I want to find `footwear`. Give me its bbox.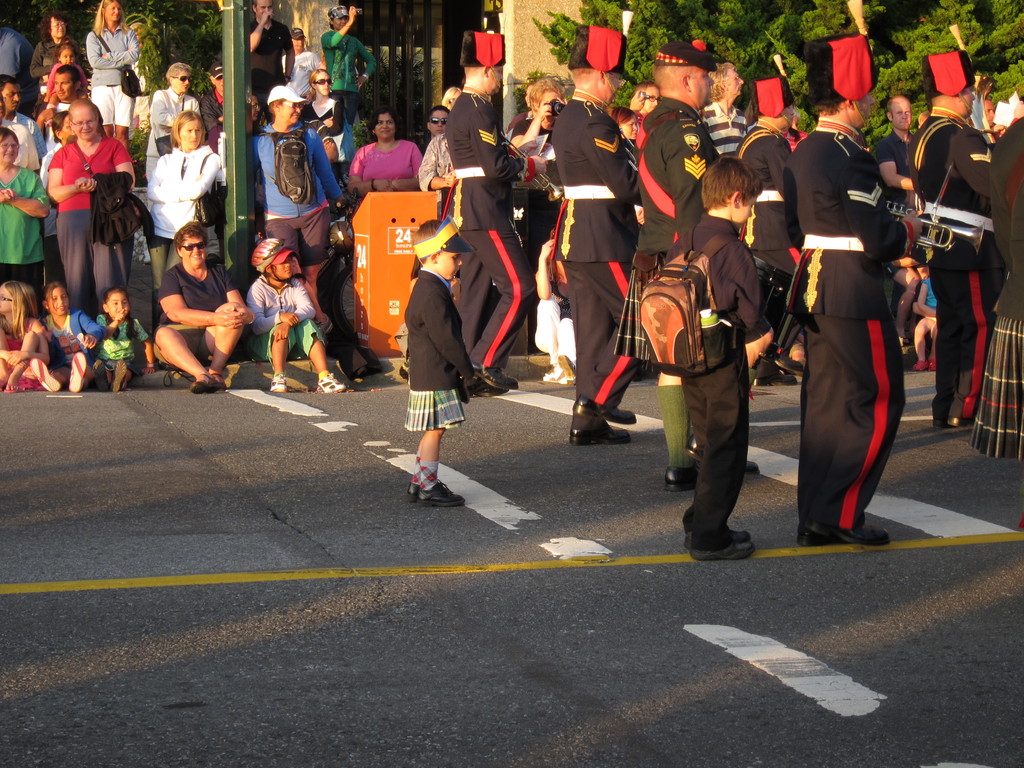
x1=754, y1=369, x2=795, y2=385.
